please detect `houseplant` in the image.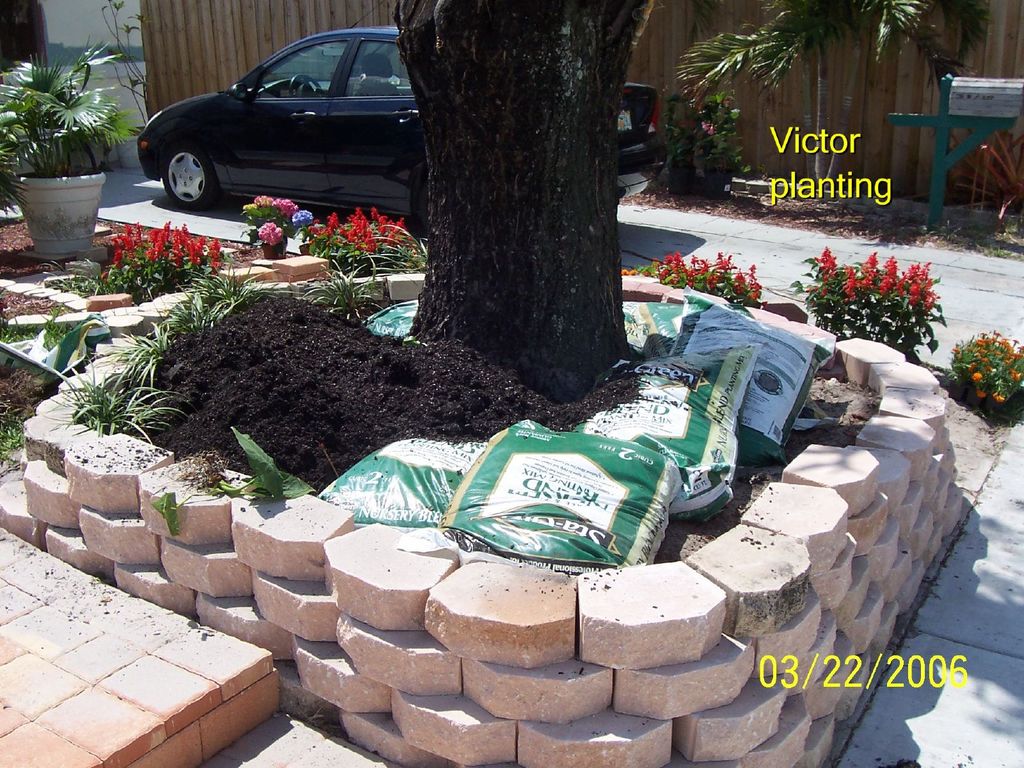
box=[0, 35, 151, 265].
